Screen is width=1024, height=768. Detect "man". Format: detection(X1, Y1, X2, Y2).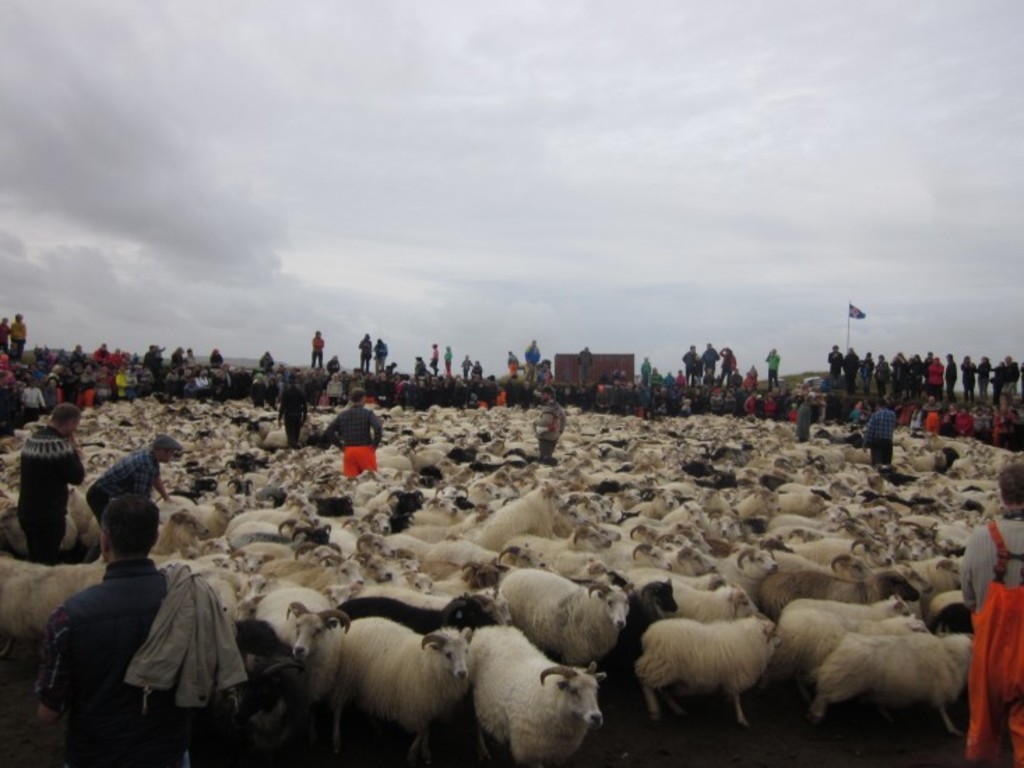
detection(893, 352, 911, 409).
